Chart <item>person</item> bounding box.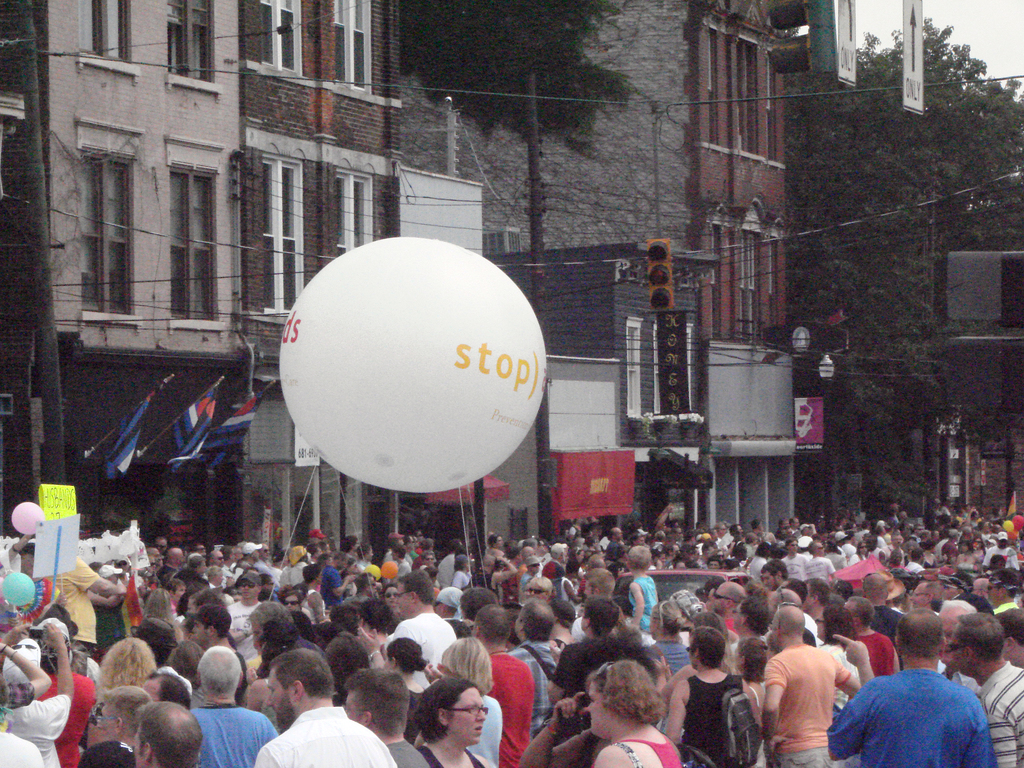
Charted: region(188, 648, 275, 767).
